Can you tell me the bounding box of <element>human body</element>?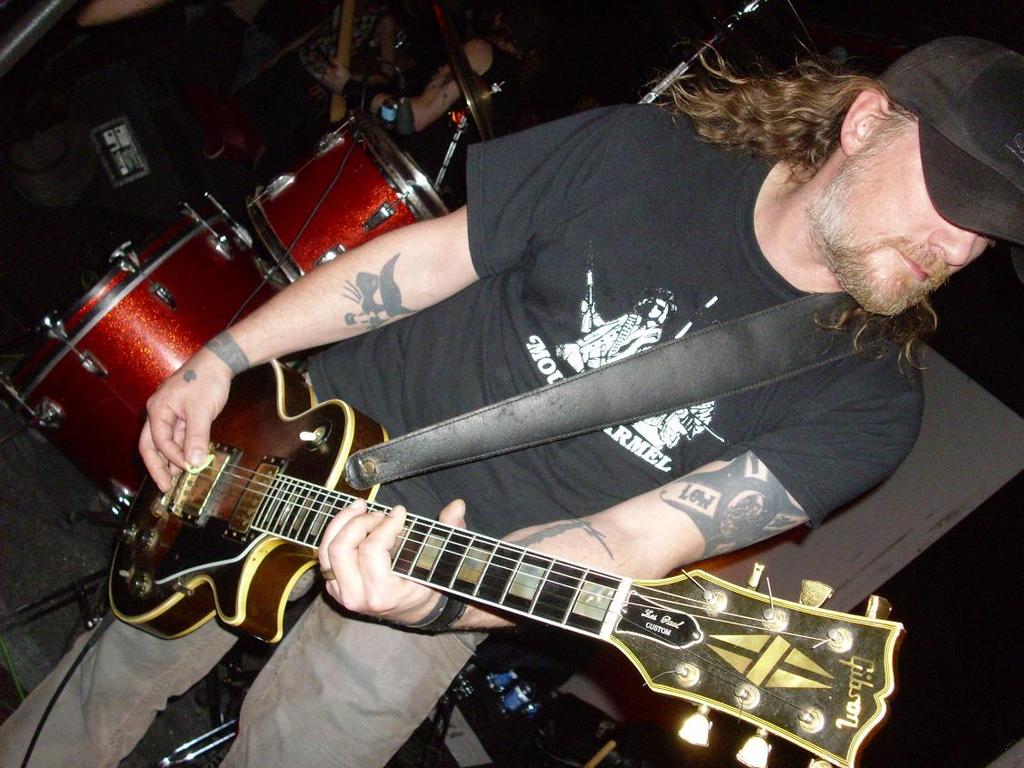
box=[0, 20, 1023, 767].
